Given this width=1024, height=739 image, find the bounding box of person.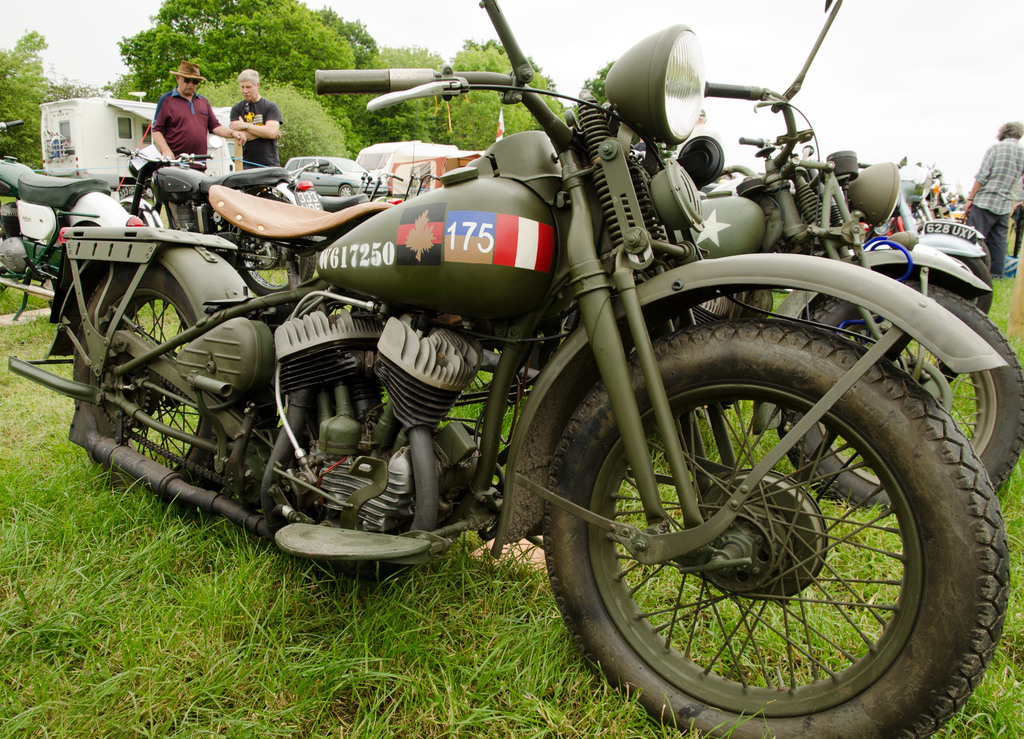
crop(145, 60, 242, 218).
